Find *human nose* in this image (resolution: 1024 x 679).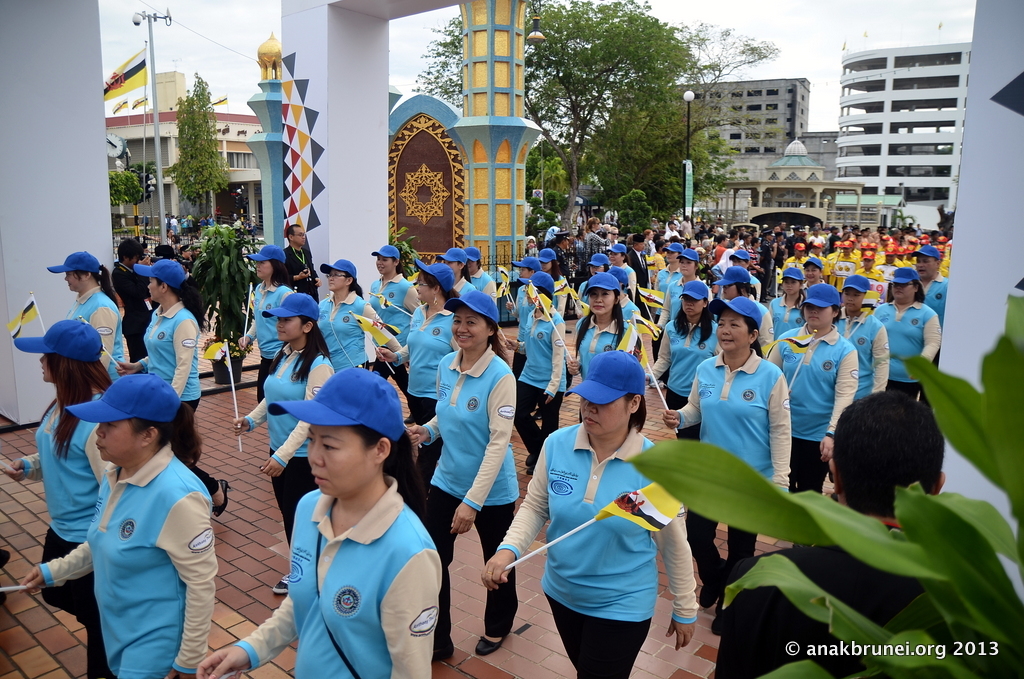
bbox(63, 276, 71, 284).
